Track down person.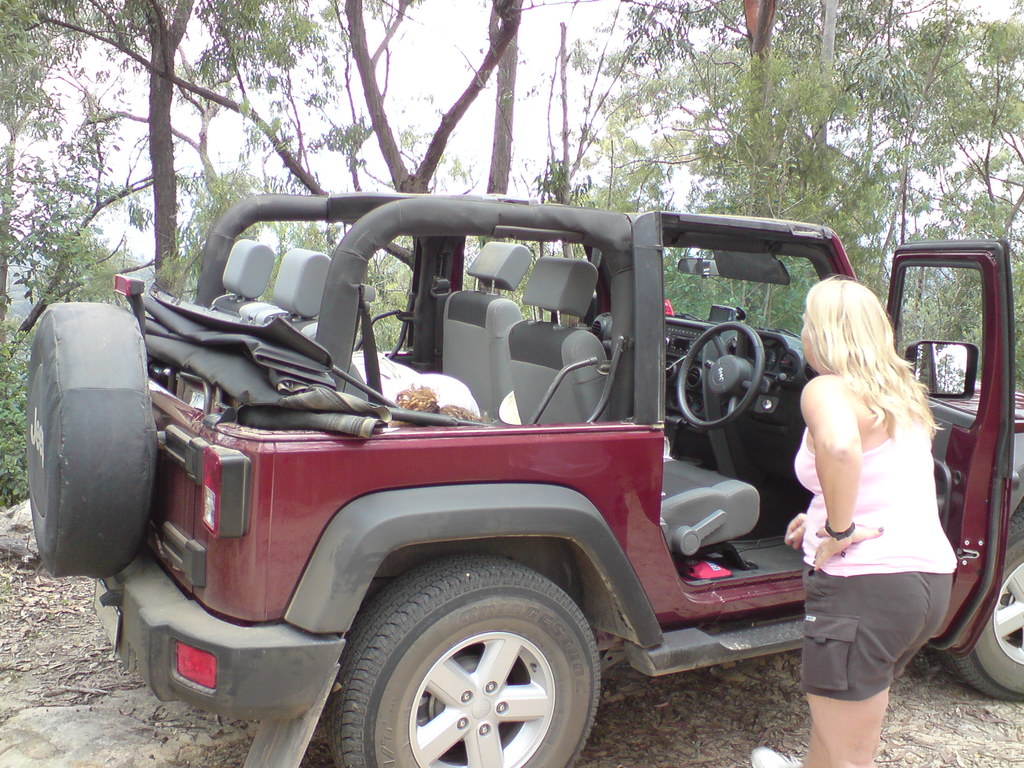
Tracked to 748/274/957/767.
